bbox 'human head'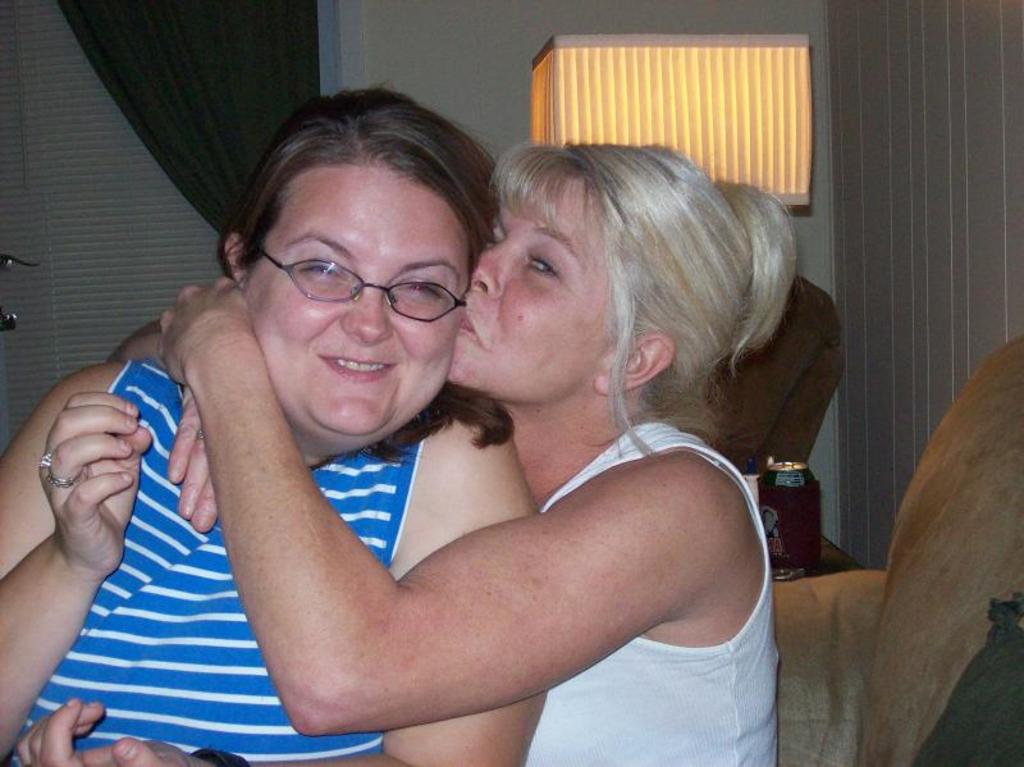
216,100,498,415
